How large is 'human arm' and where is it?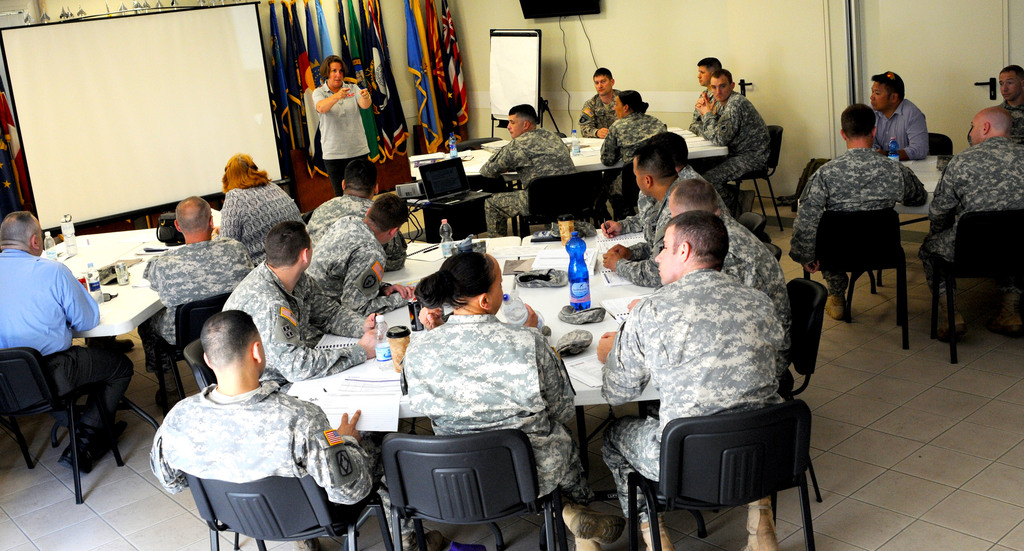
Bounding box: bbox=(209, 192, 241, 240).
